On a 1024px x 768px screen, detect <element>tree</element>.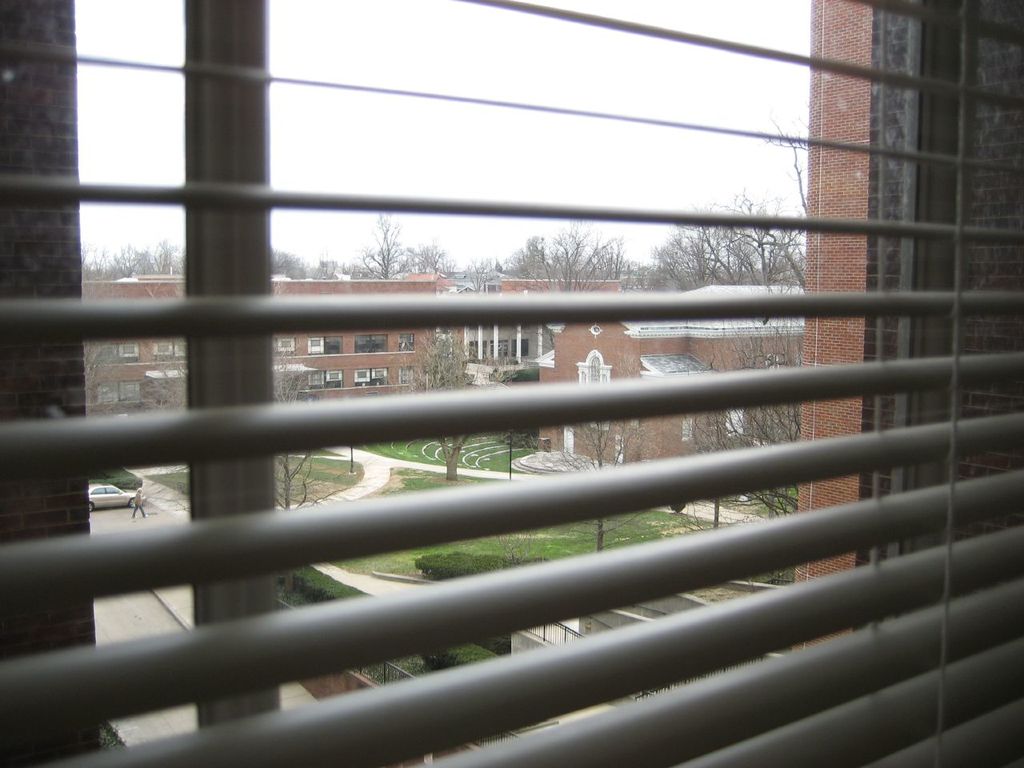
box(505, 242, 546, 281).
